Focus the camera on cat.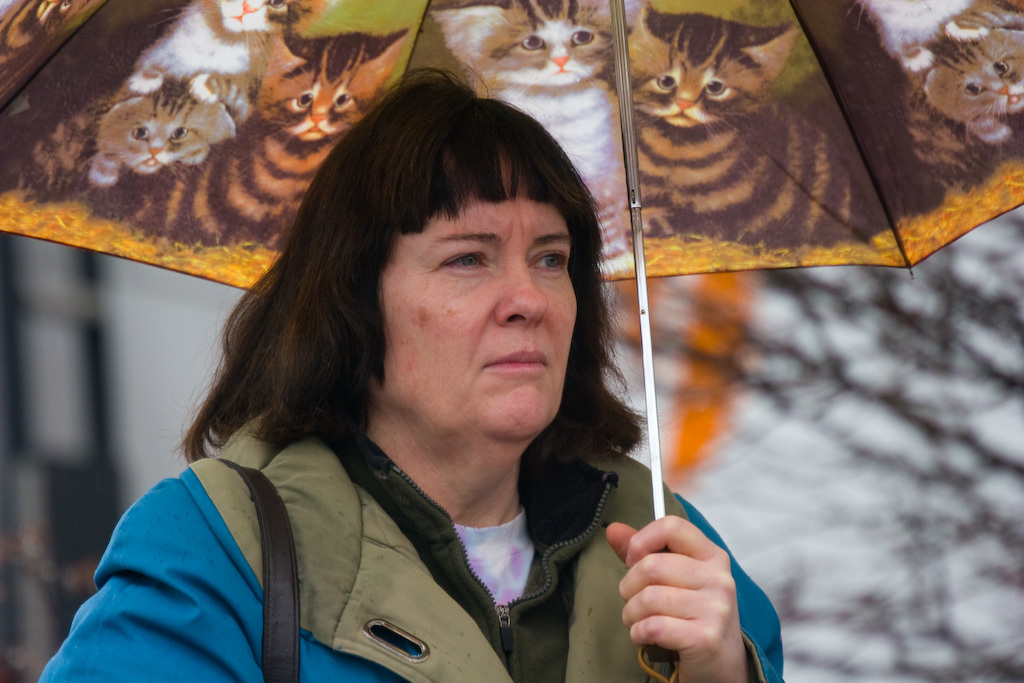
Focus region: left=904, top=0, right=1023, bottom=189.
